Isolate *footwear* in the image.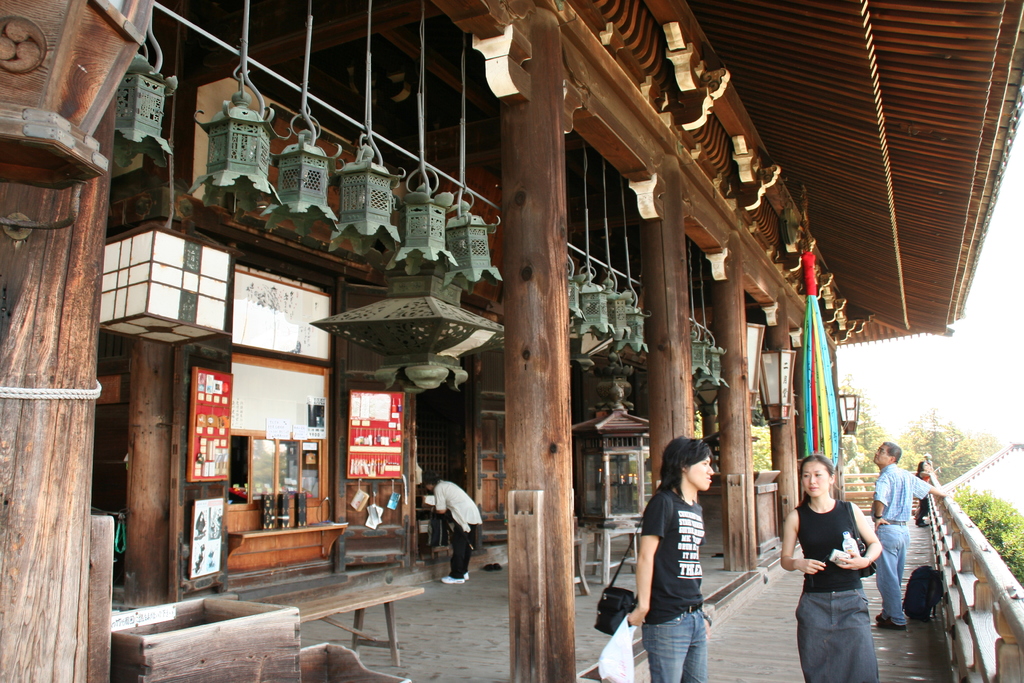
Isolated region: 874/614/886/623.
